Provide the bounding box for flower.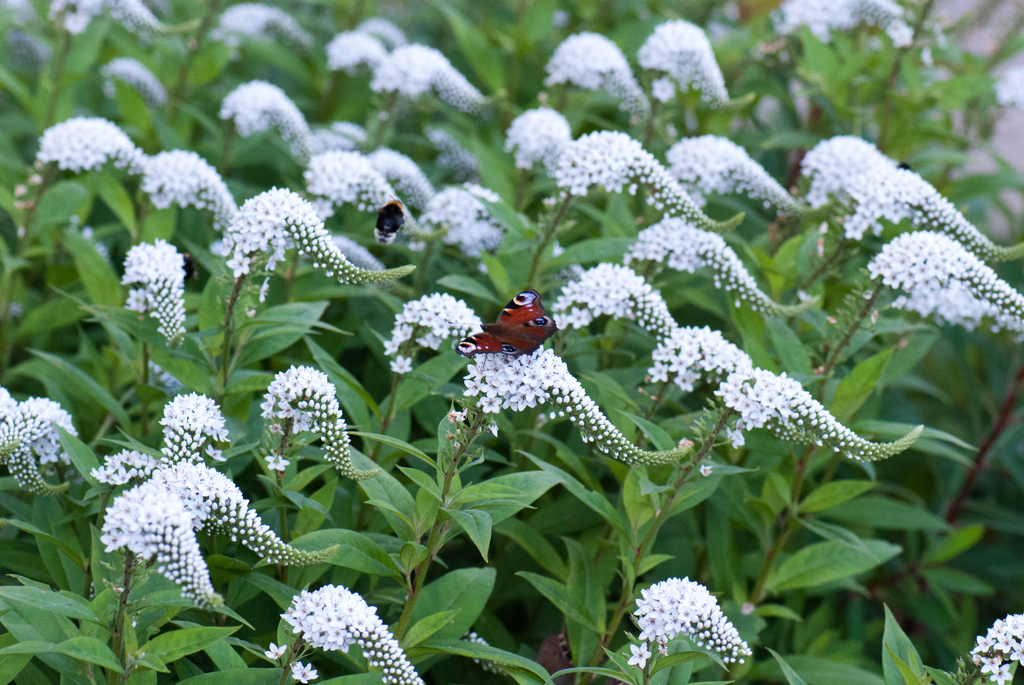
x1=212, y1=72, x2=303, y2=148.
